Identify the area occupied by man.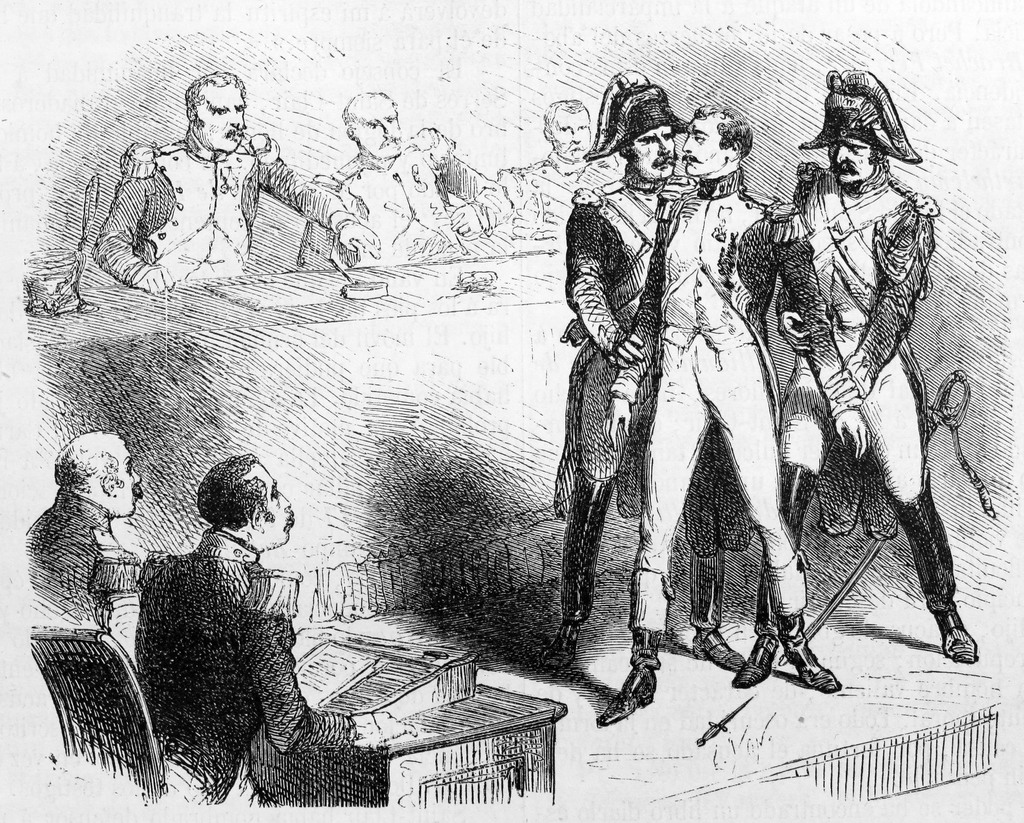
Area: (606, 120, 868, 713).
